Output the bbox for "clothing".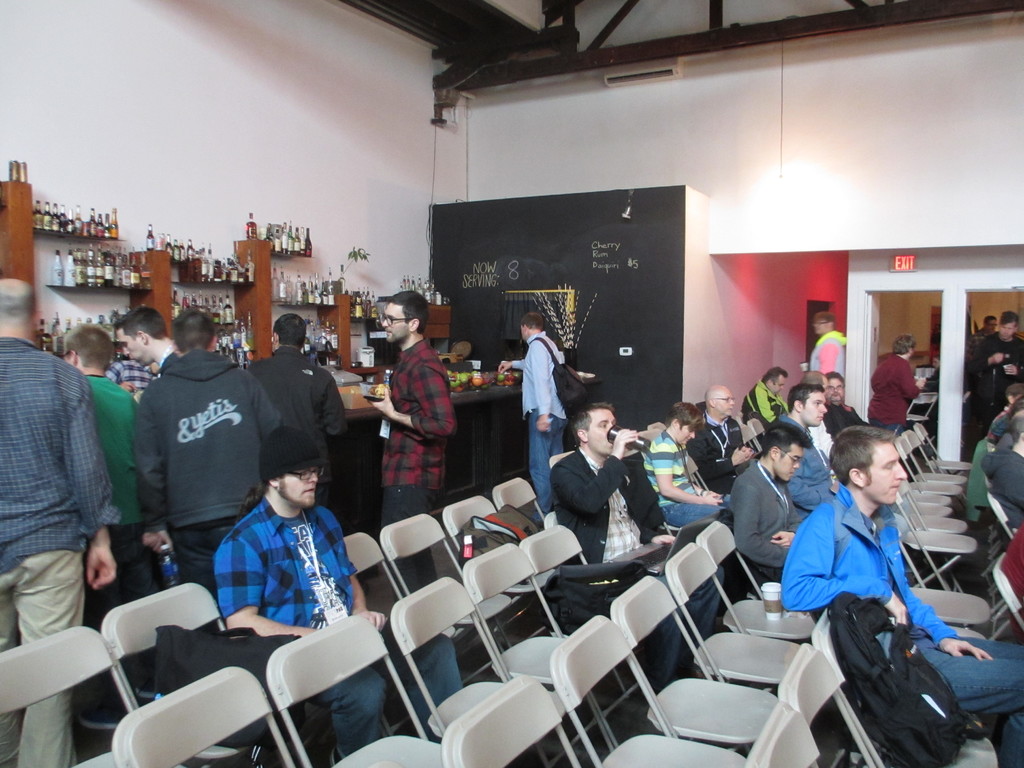
136, 352, 283, 522.
